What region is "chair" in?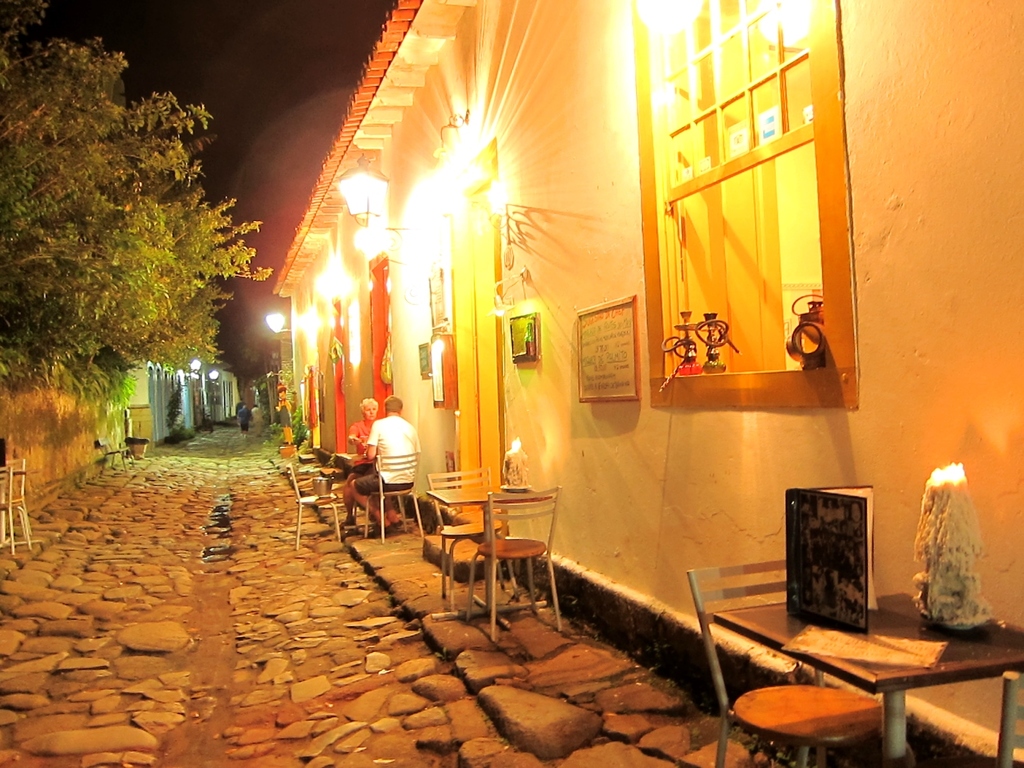
select_region(287, 463, 347, 553).
